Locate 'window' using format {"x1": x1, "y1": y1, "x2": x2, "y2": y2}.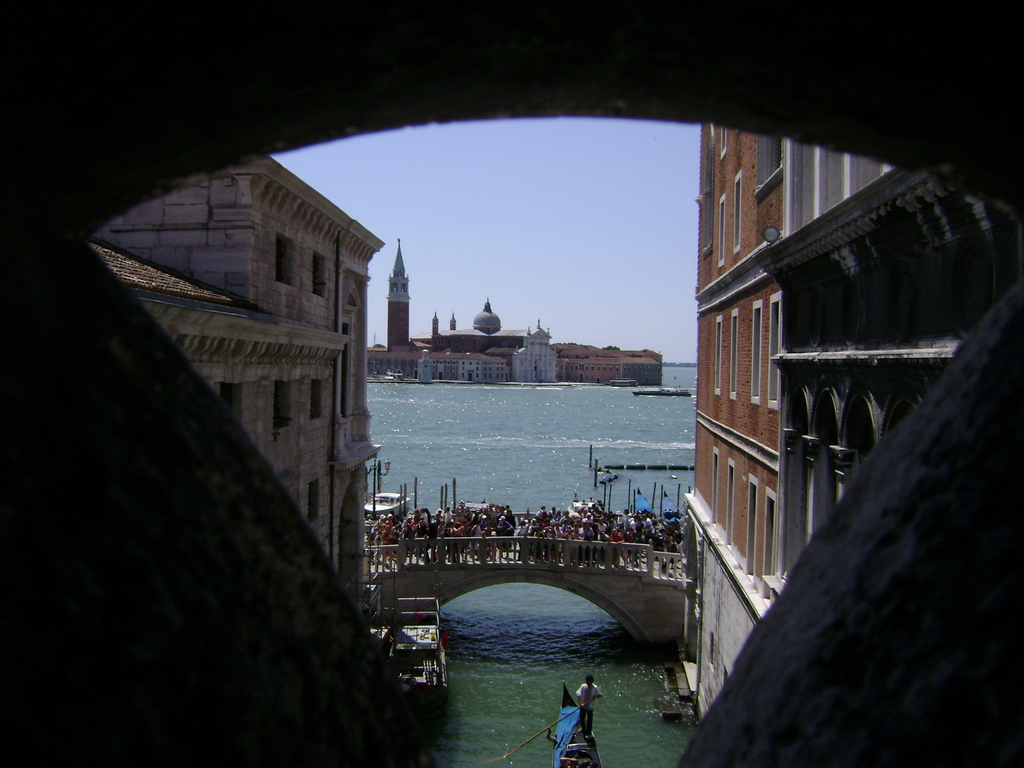
{"x1": 765, "y1": 292, "x2": 779, "y2": 408}.
